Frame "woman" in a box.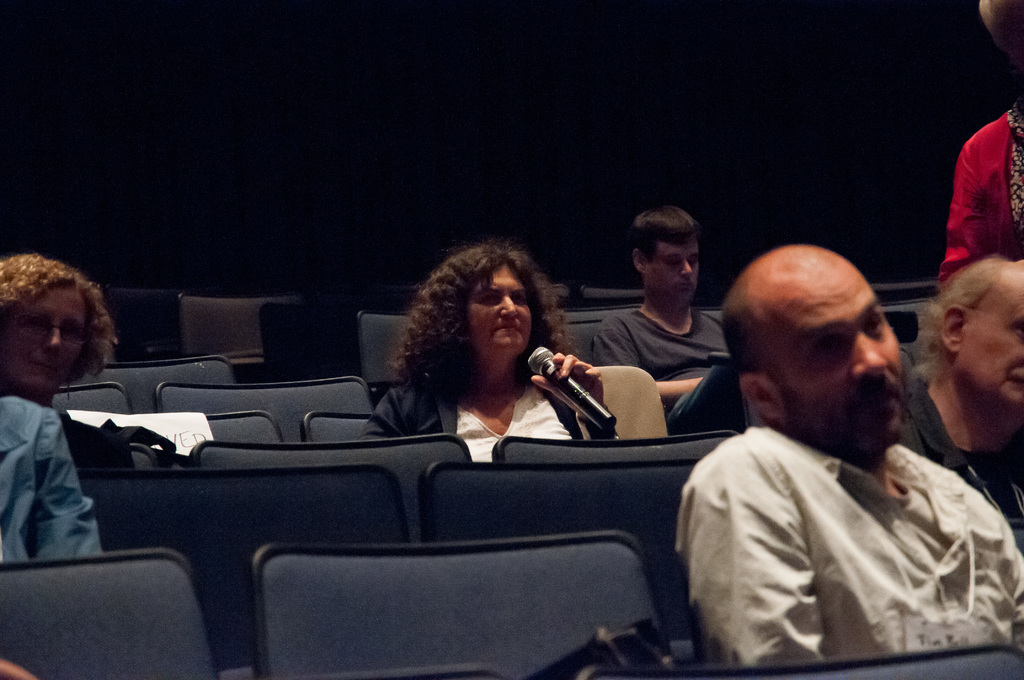
{"x1": 0, "y1": 257, "x2": 120, "y2": 406}.
